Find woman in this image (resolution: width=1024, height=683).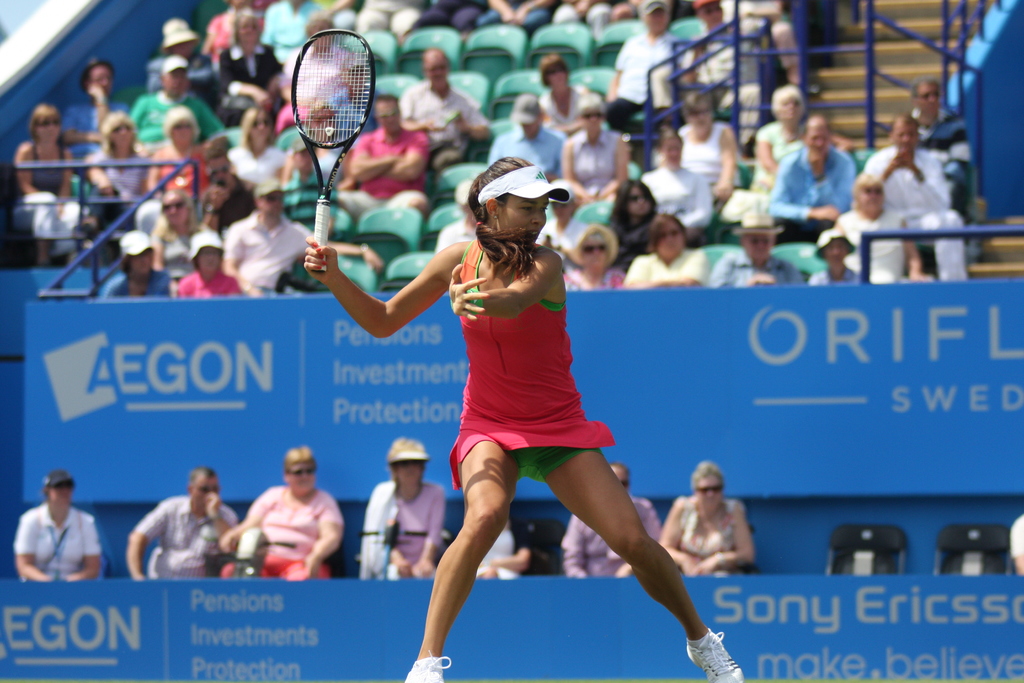
<bbox>219, 447, 348, 583</bbox>.
